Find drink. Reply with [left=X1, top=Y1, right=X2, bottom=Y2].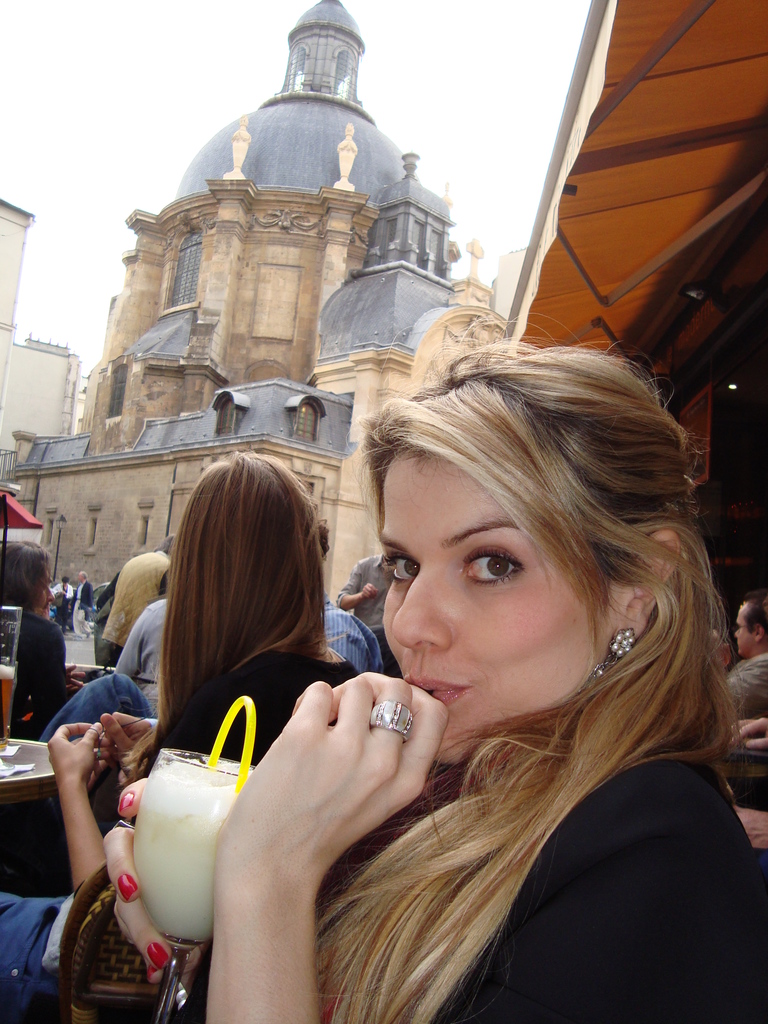
[left=136, top=758, right=261, bottom=938].
